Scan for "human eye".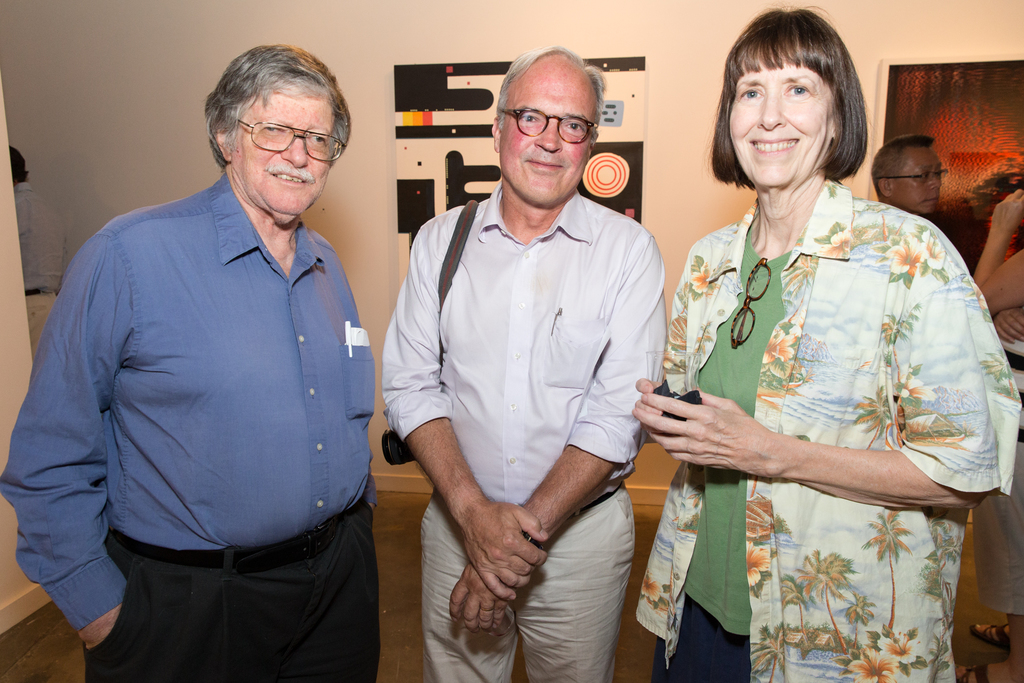
Scan result: (921,171,932,182).
